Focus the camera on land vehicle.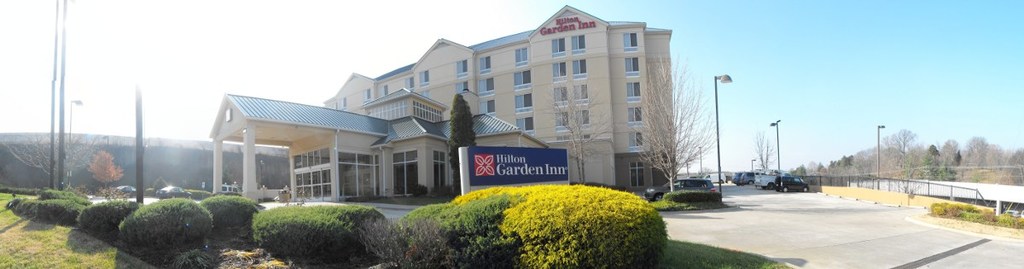
Focus region: x1=644 y1=178 x2=714 y2=202.
